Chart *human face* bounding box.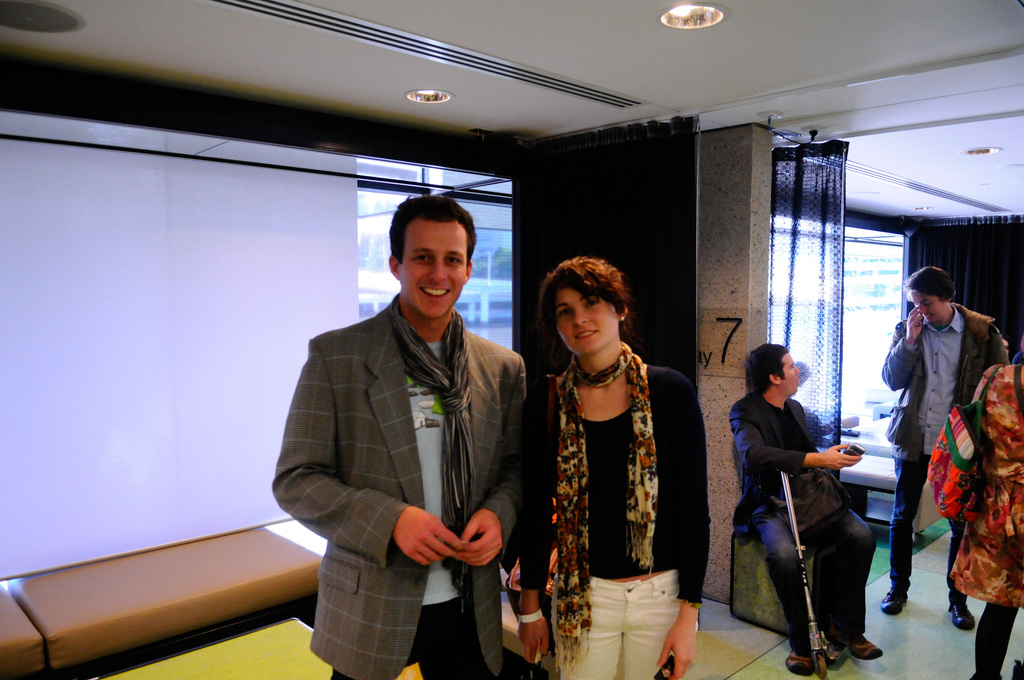
Charted: {"x1": 914, "y1": 290, "x2": 947, "y2": 324}.
